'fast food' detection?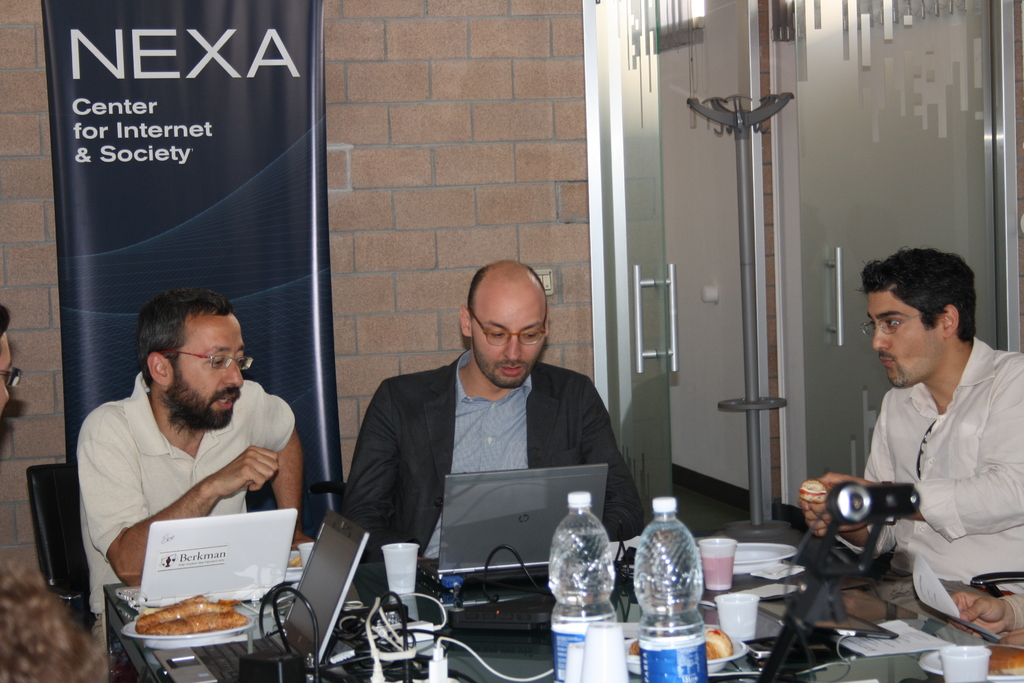
984/648/1023/682
